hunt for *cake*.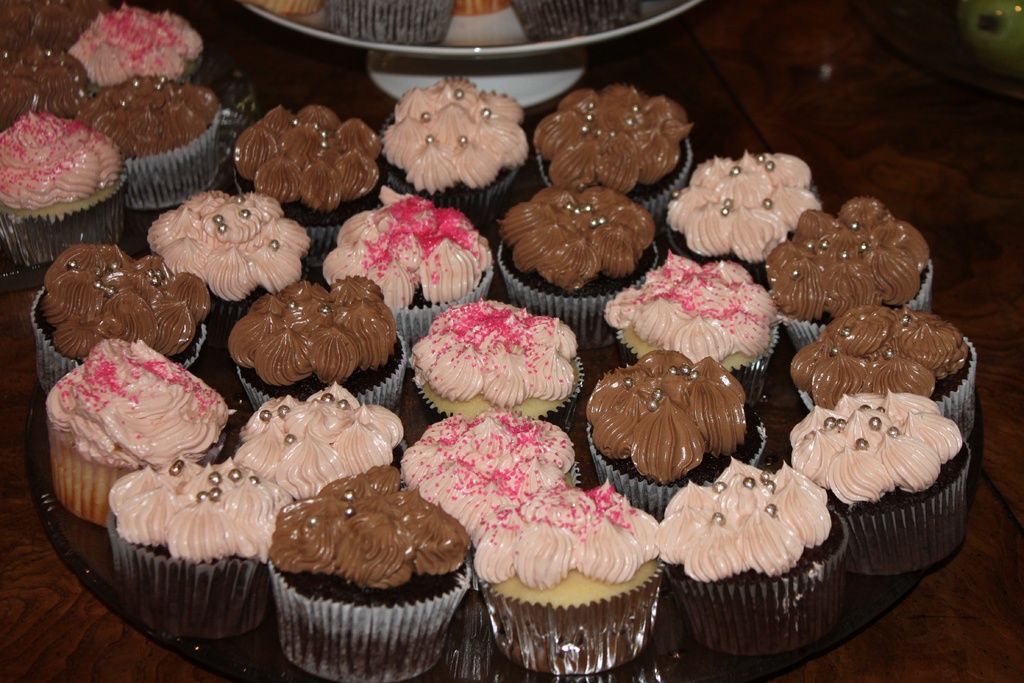
Hunted down at l=36, t=332, r=238, b=536.
